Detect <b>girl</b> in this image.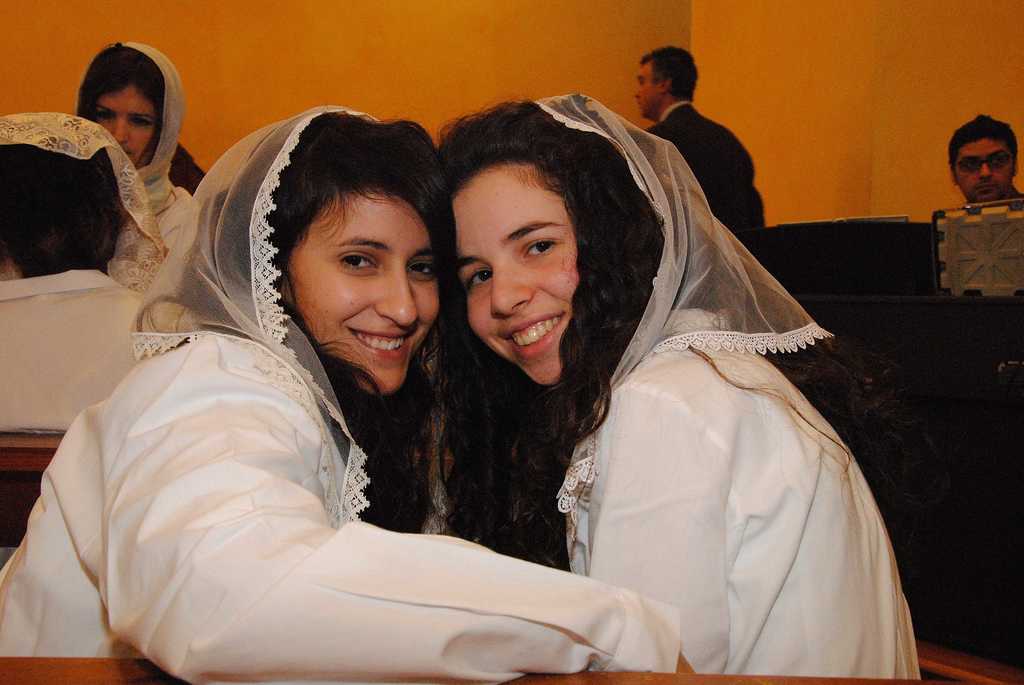
Detection: Rect(72, 41, 196, 303).
